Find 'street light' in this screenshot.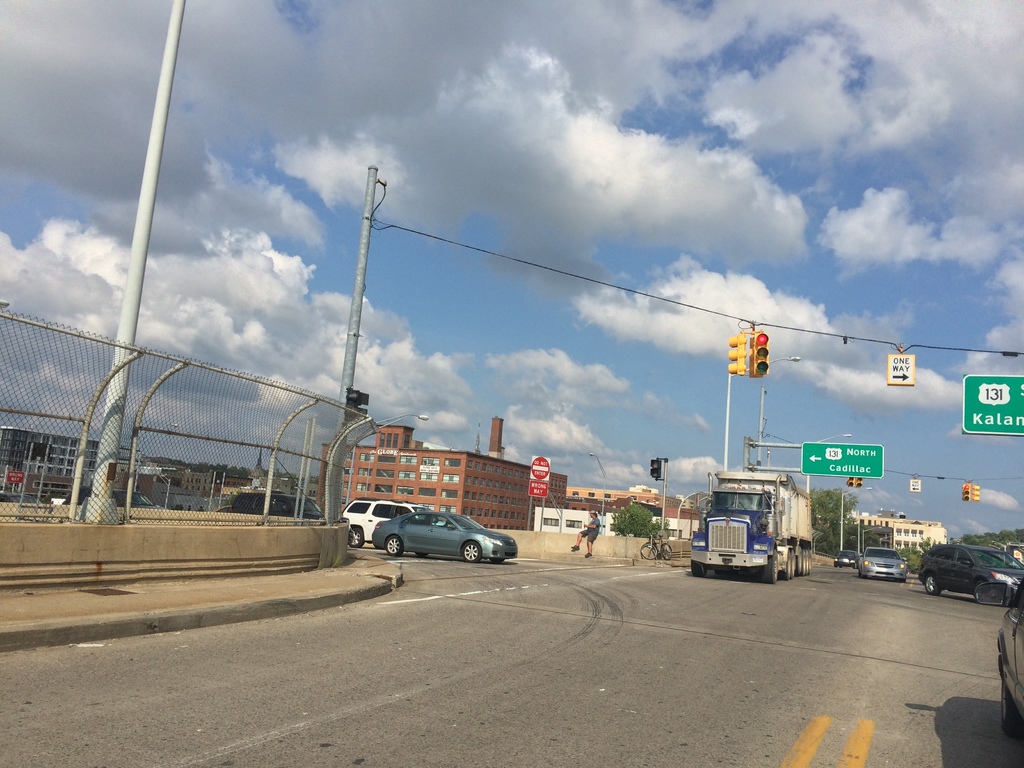
The bounding box for 'street light' is x1=856, y1=509, x2=887, y2=550.
